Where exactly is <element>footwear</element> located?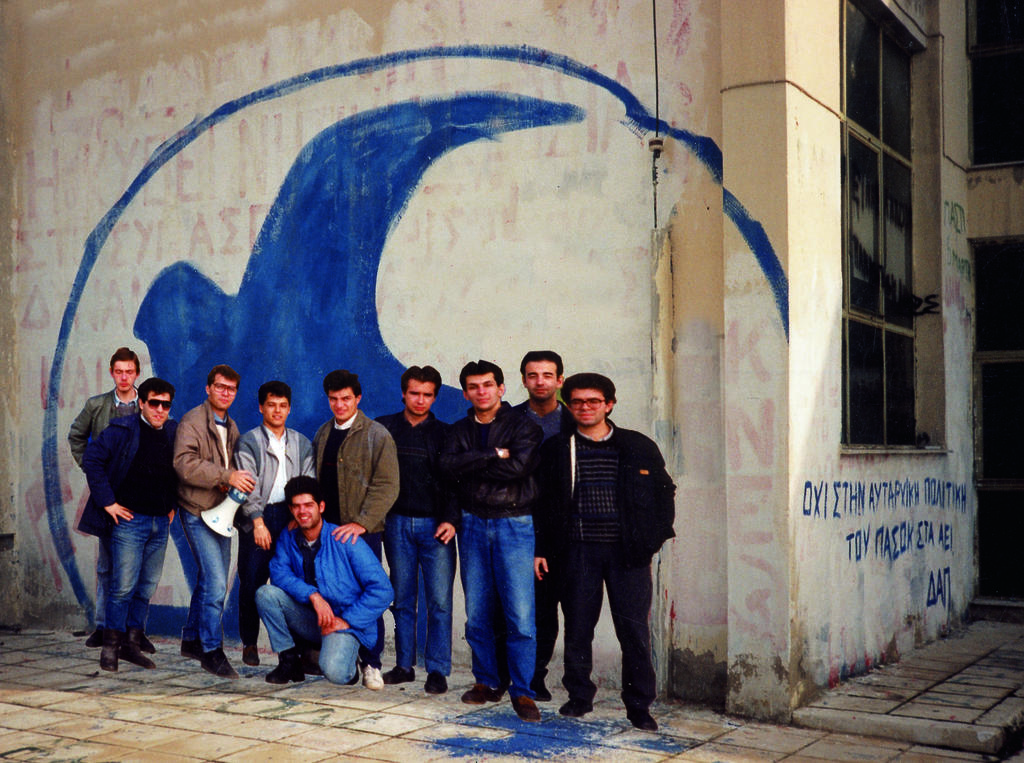
Its bounding box is l=562, t=697, r=602, b=720.
